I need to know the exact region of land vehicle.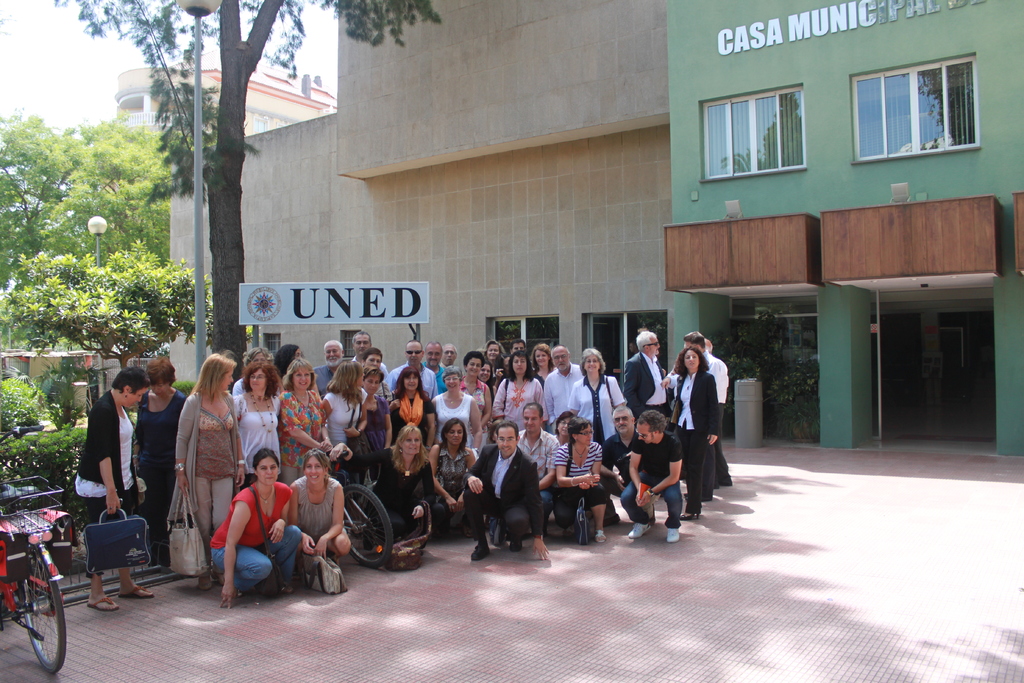
Region: box=[325, 450, 392, 567].
